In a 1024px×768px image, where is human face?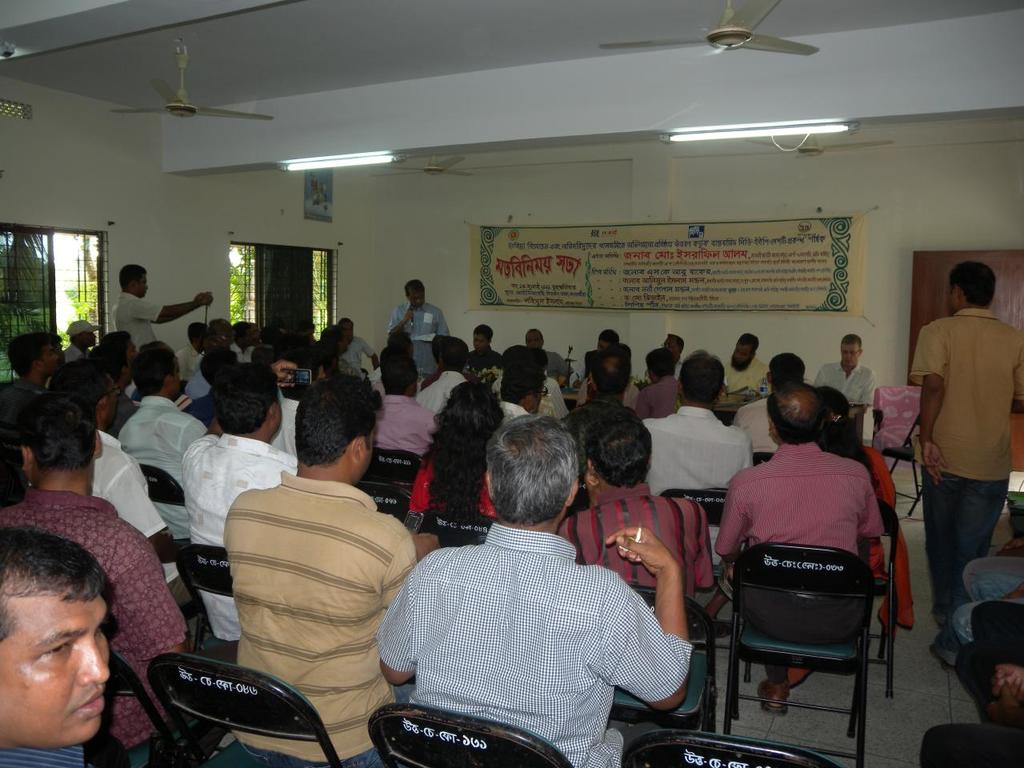
[x1=42, y1=345, x2=56, y2=372].
